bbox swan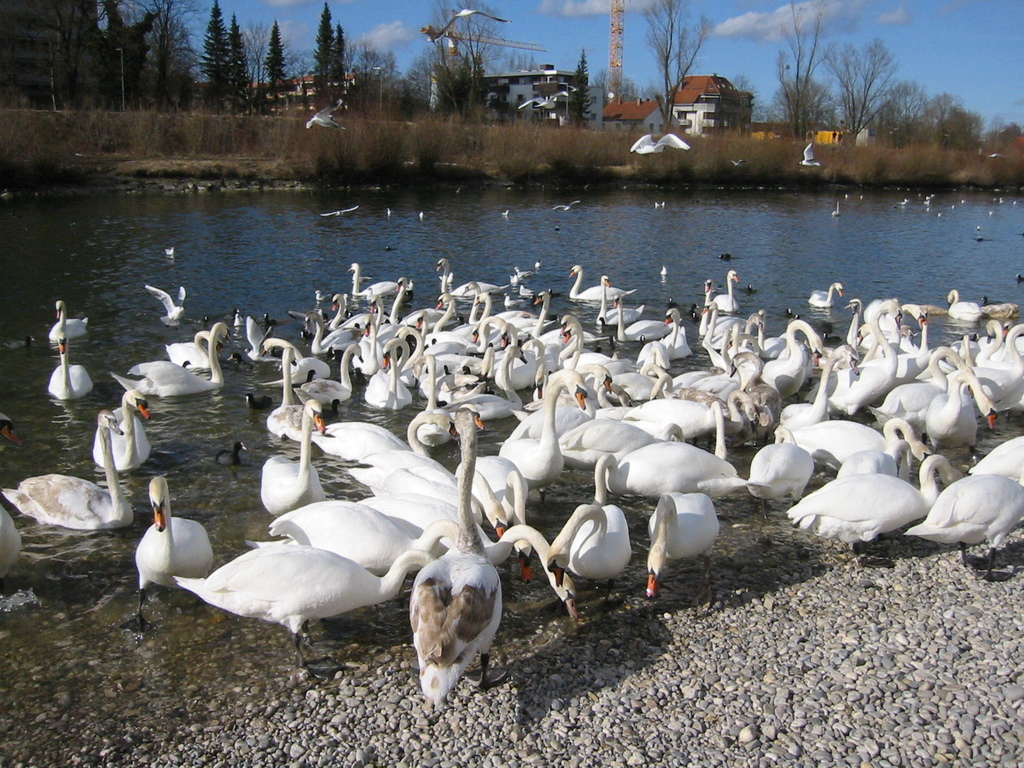
box=[868, 302, 927, 386]
